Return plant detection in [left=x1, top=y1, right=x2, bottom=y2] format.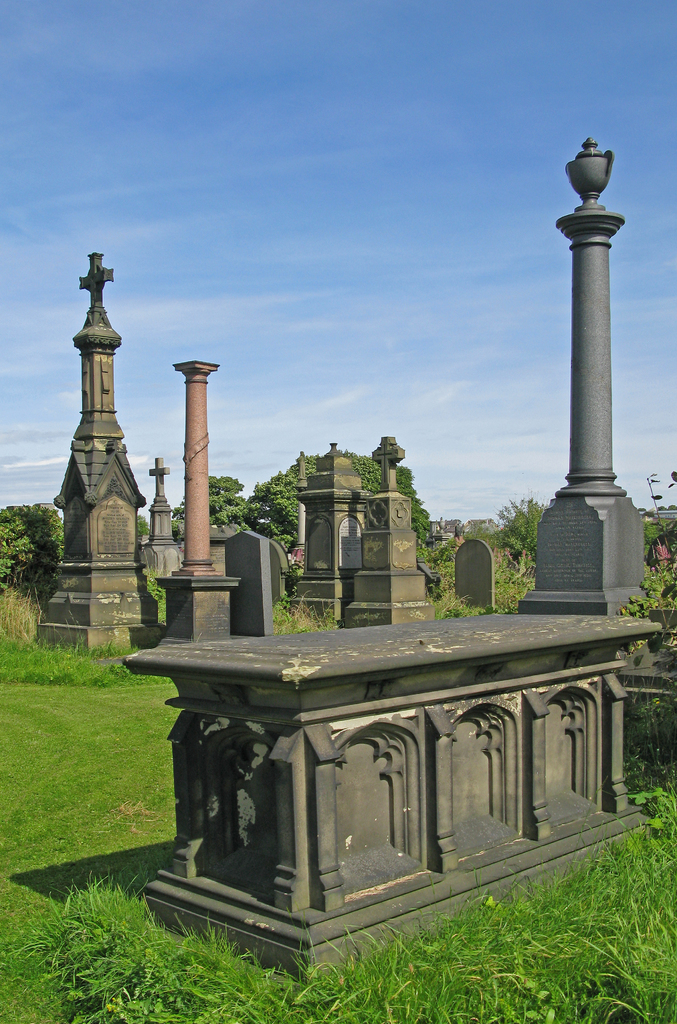
[left=0, top=691, right=177, bottom=1023].
